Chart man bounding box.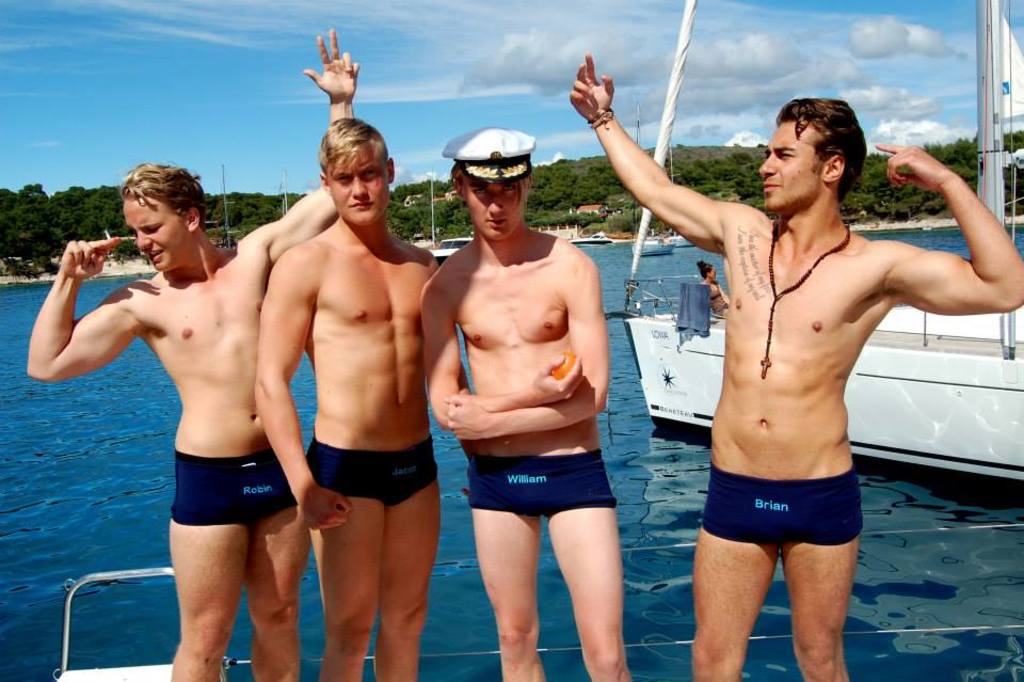
Charted: (left=25, top=31, right=368, bottom=681).
